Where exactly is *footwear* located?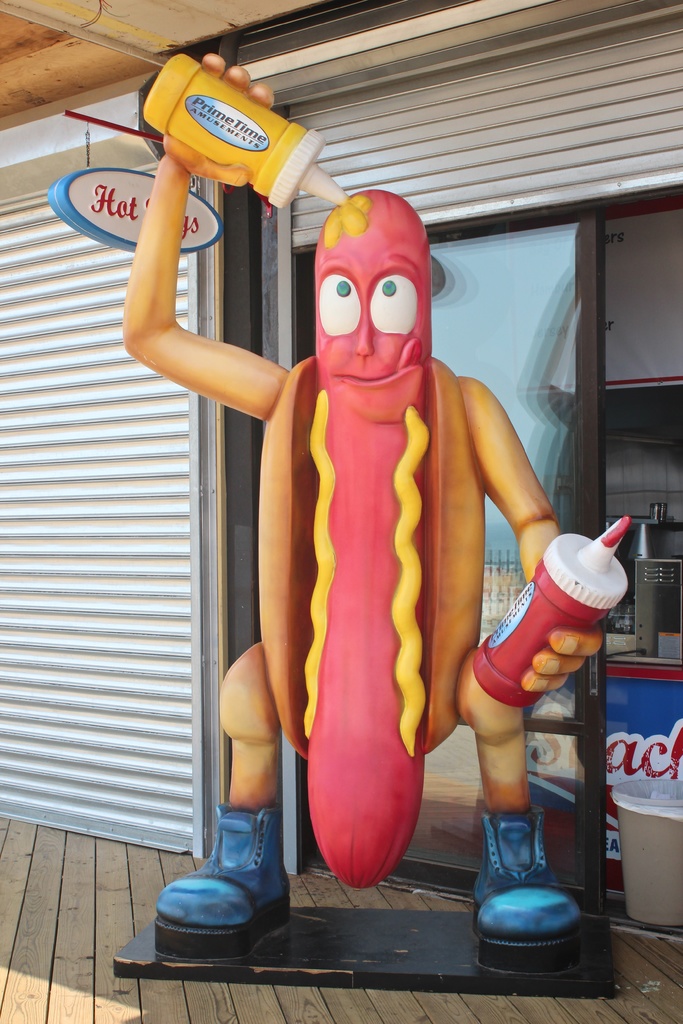
Its bounding box is 155/793/283/956.
